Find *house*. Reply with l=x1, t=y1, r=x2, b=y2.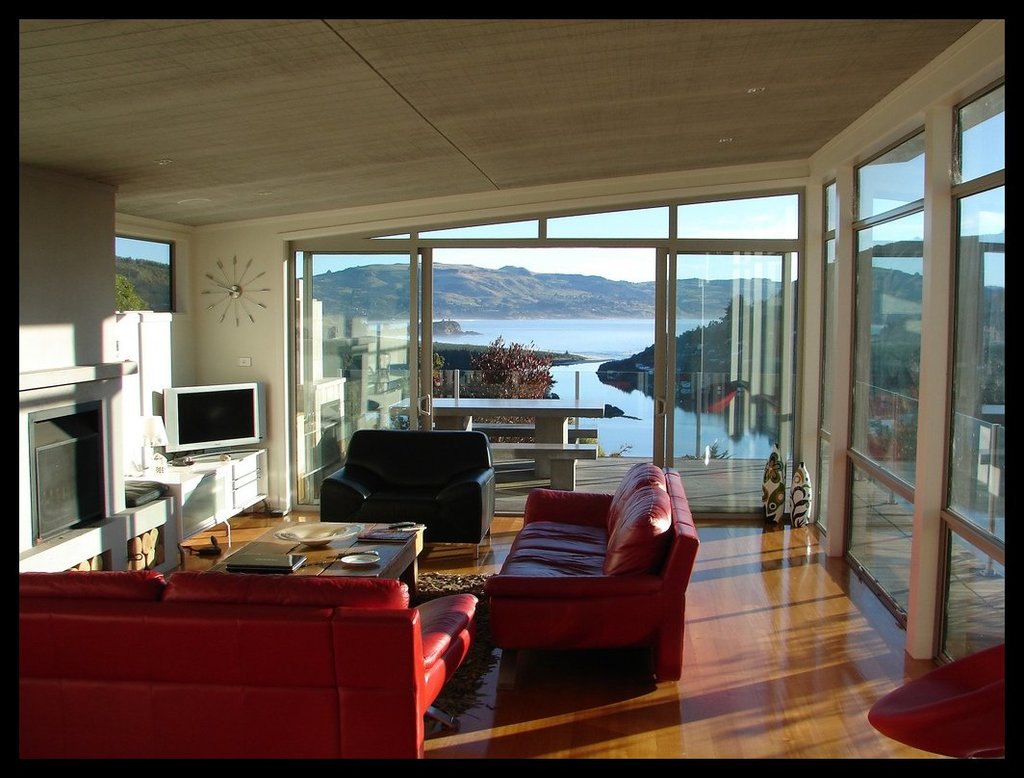
l=313, t=306, r=414, b=481.
